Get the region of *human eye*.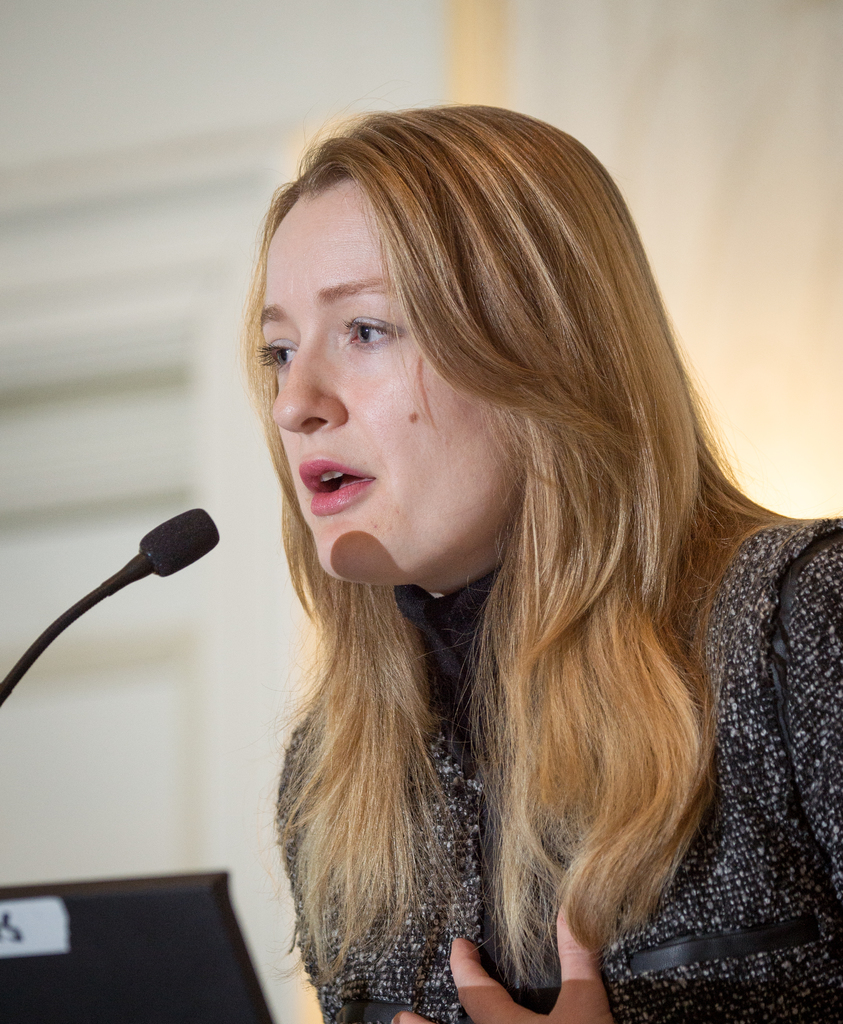
rect(263, 337, 295, 374).
